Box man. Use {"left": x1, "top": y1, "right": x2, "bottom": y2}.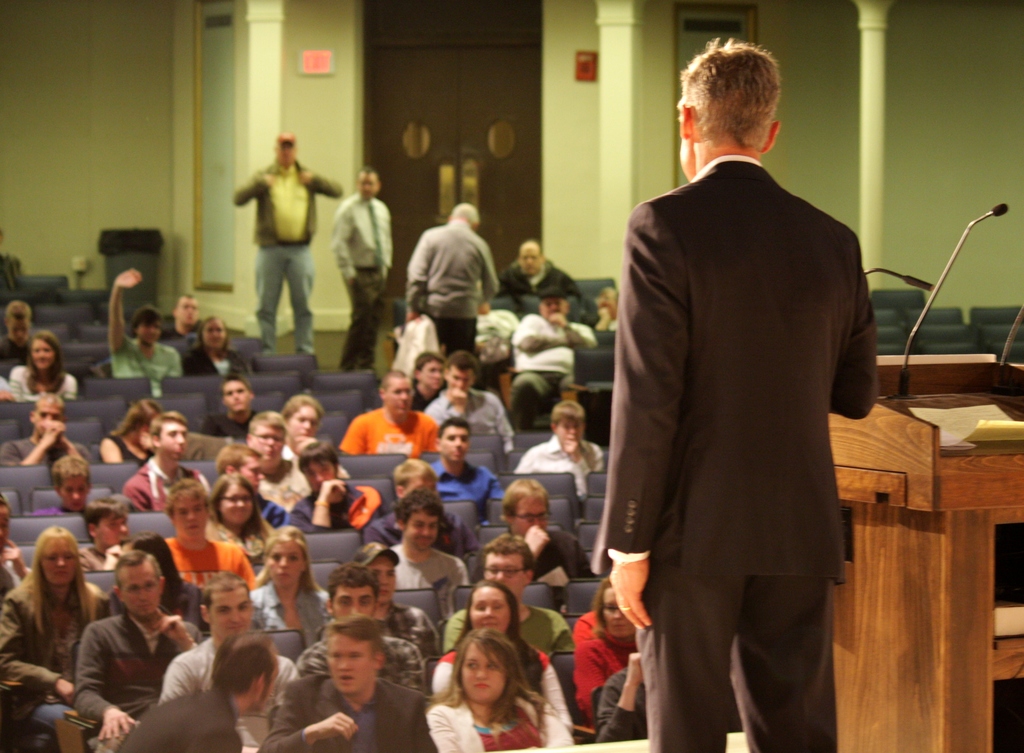
{"left": 340, "top": 366, "right": 444, "bottom": 455}.
